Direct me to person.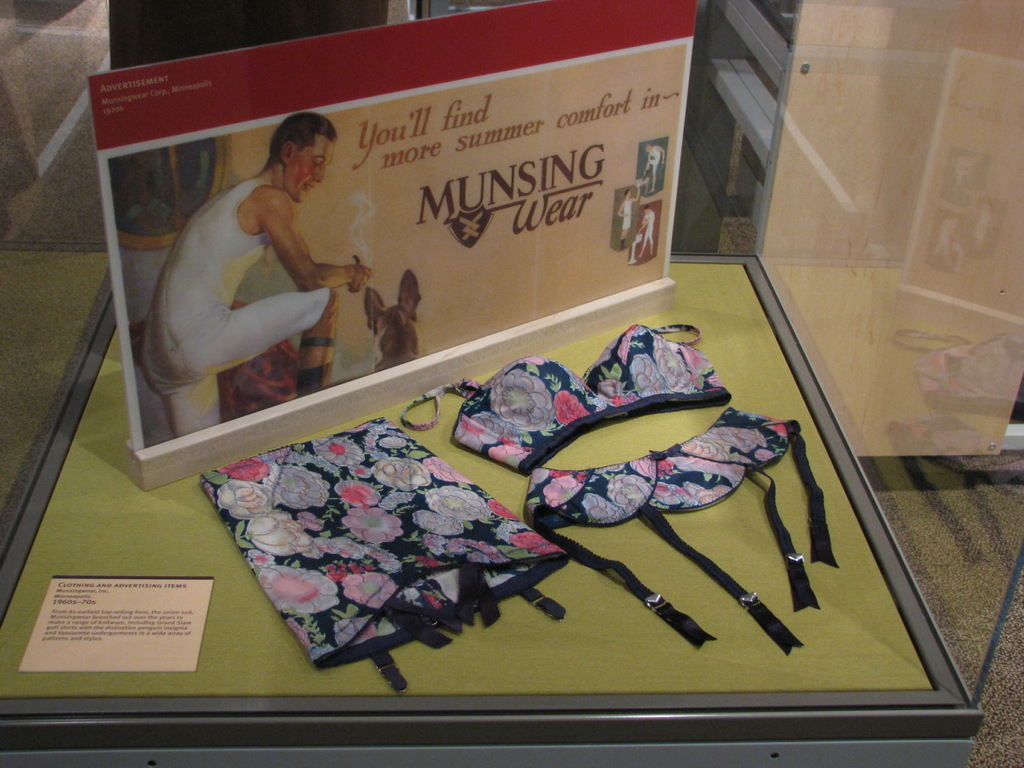
Direction: (x1=615, y1=182, x2=639, y2=246).
